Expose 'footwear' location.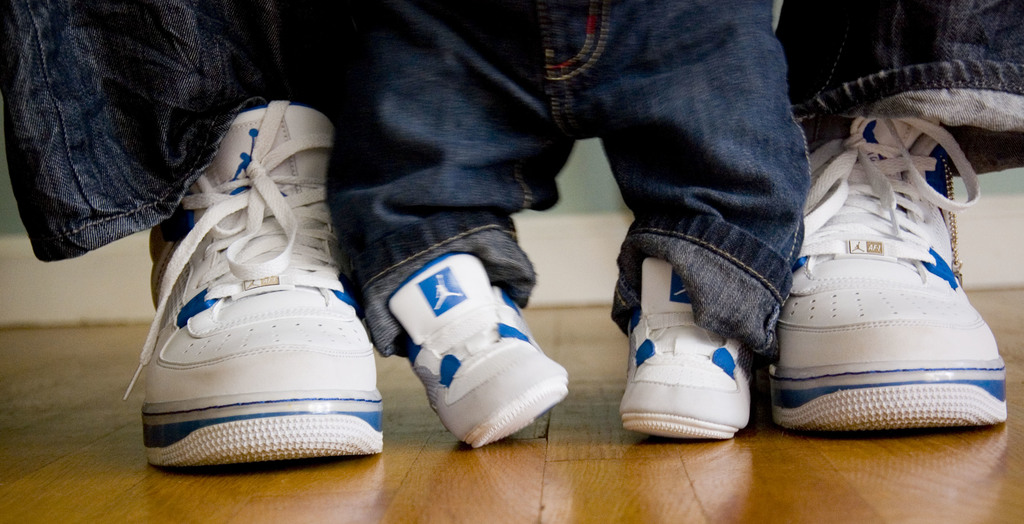
Exposed at pyautogui.locateOnScreen(769, 115, 1009, 447).
